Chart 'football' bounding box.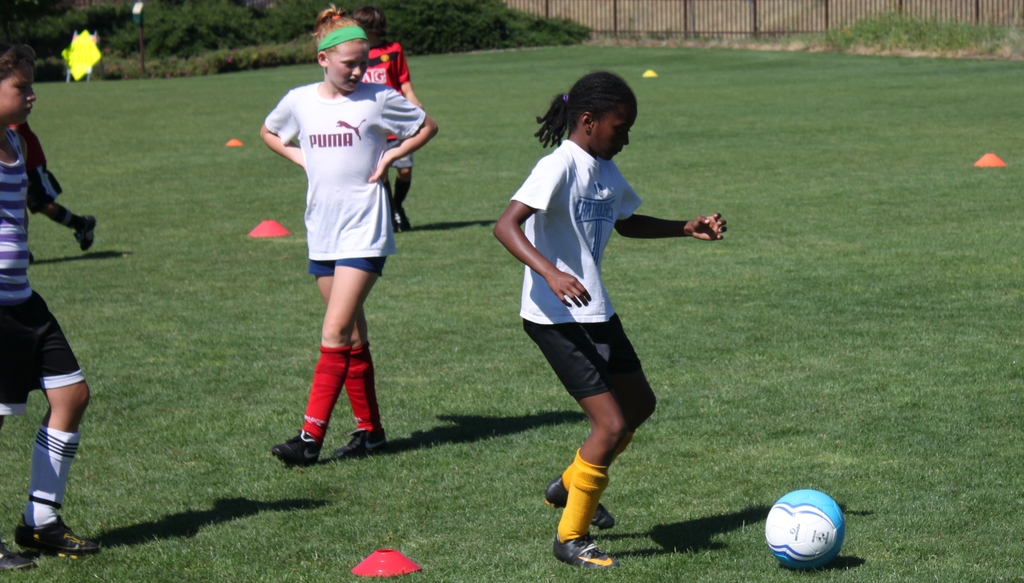
Charted: select_region(765, 486, 842, 567).
